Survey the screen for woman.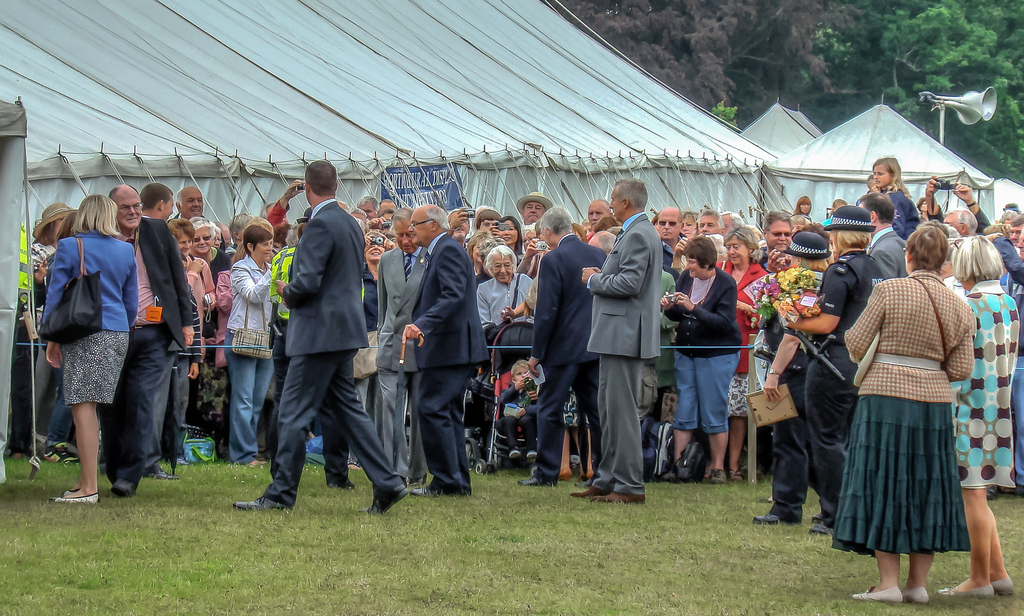
Survey found: x1=942 y1=234 x2=1018 y2=598.
